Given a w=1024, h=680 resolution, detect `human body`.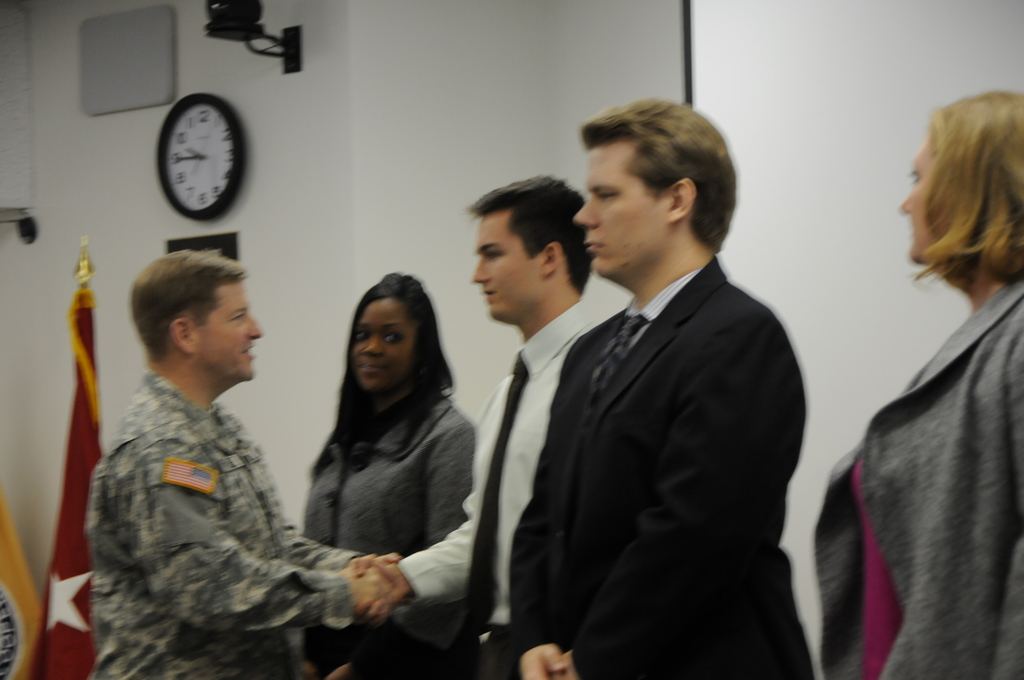
box(804, 271, 1023, 679).
